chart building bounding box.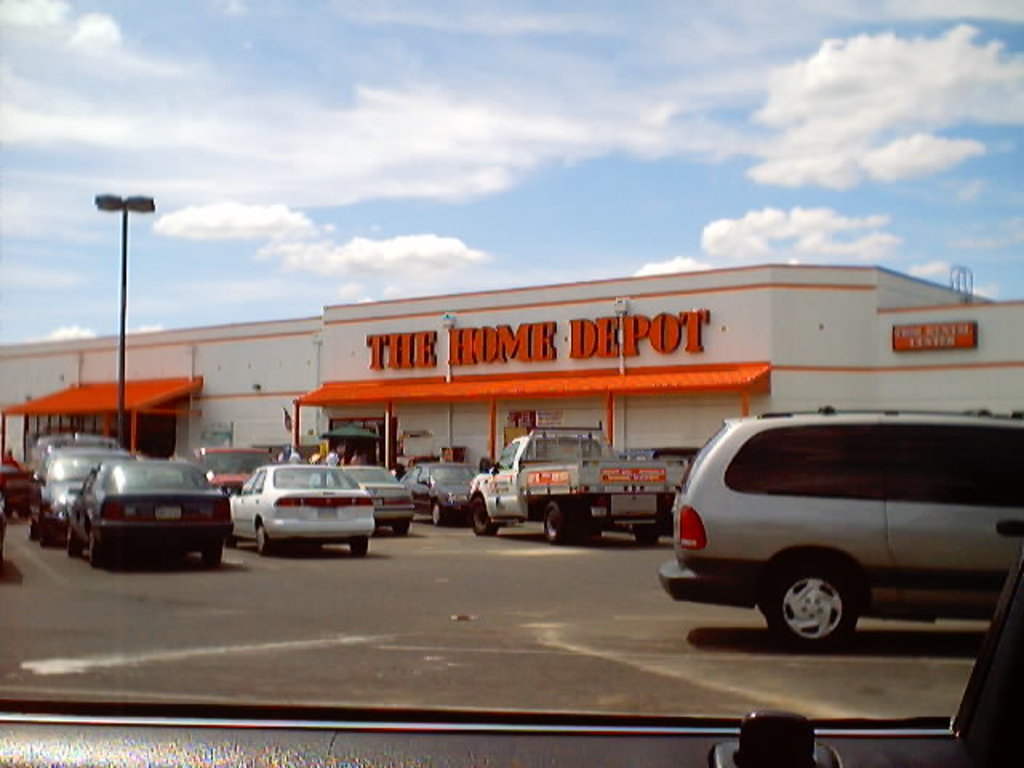
Charted: l=0, t=261, r=1022, b=517.
